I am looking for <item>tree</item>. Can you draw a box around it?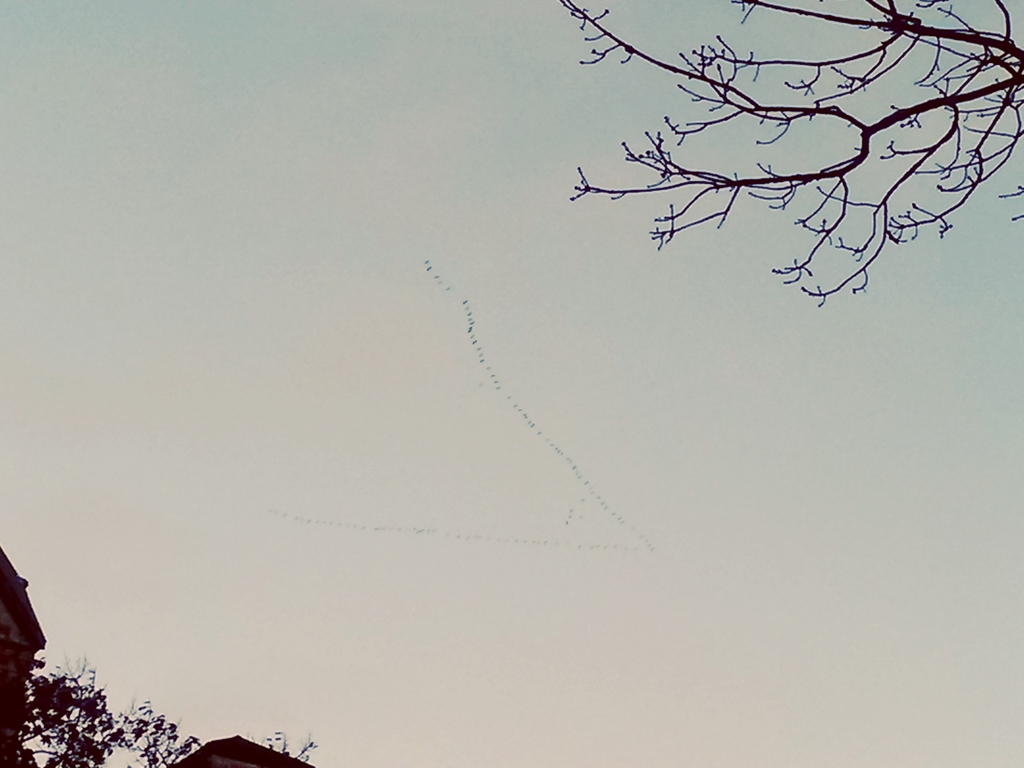
Sure, the bounding box is <region>271, 733, 318, 762</region>.
